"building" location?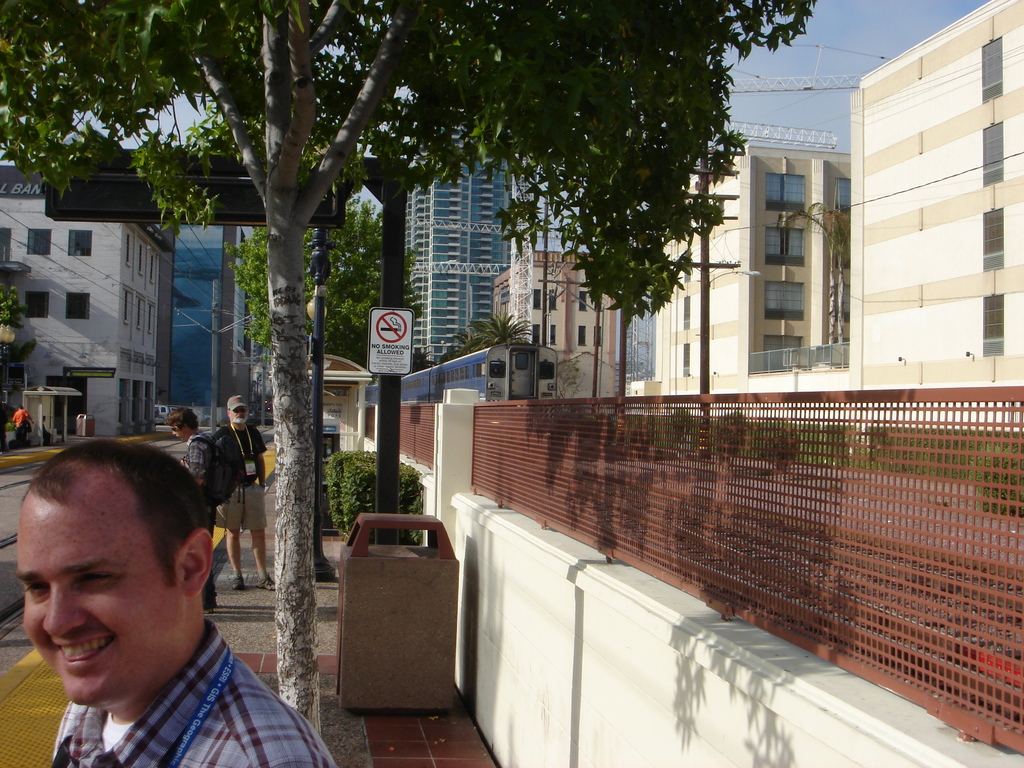
left=406, top=144, right=517, bottom=368
